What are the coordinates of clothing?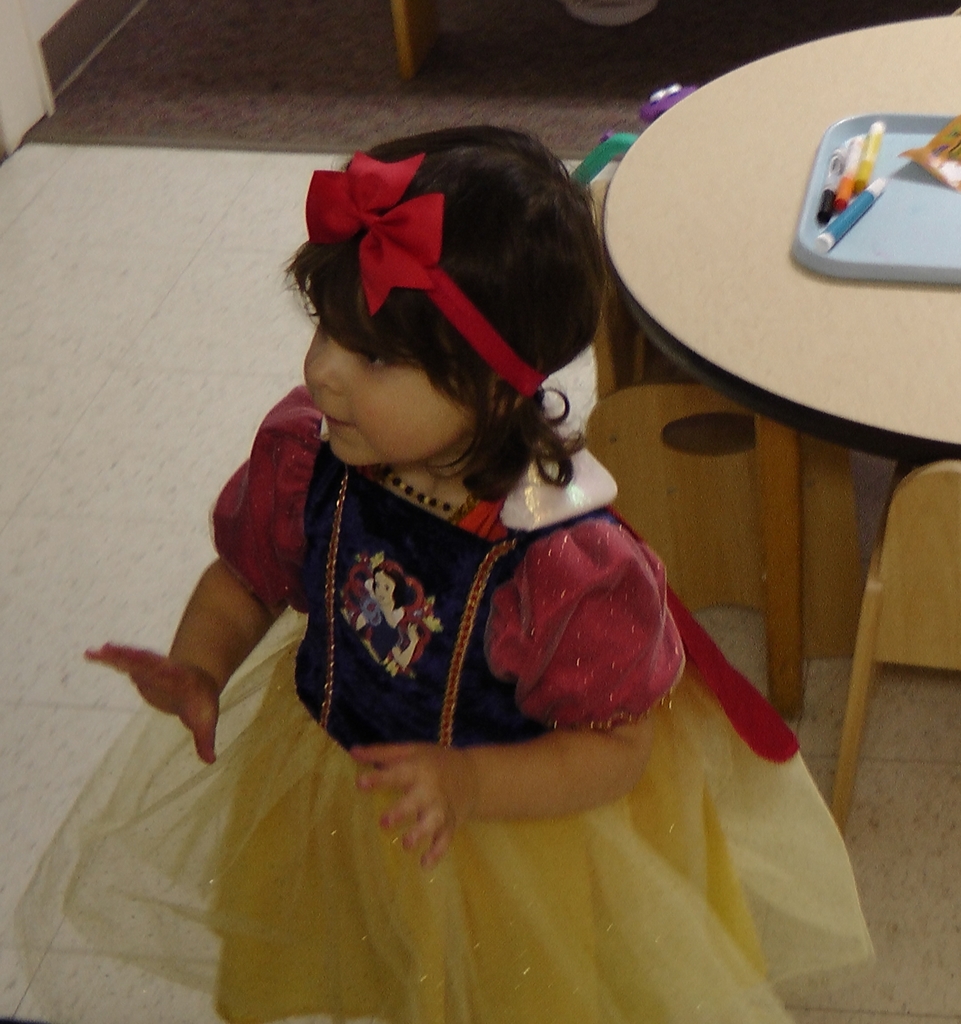
(x1=119, y1=296, x2=872, y2=972).
